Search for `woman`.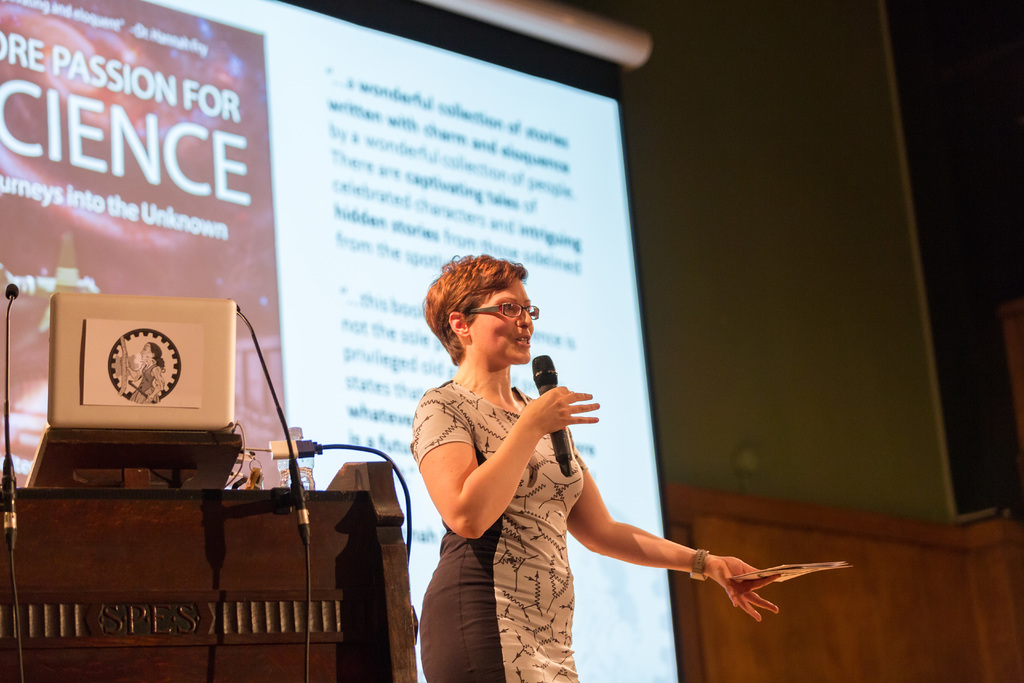
Found at (416,249,780,682).
